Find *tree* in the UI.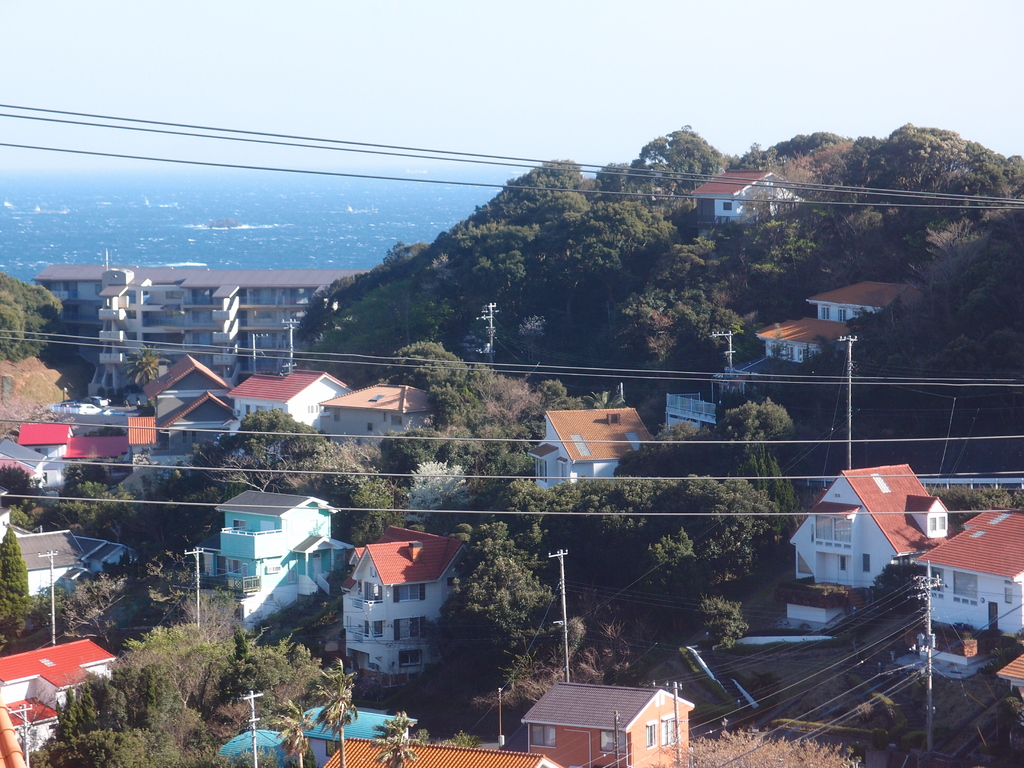
UI element at region(406, 460, 474, 524).
